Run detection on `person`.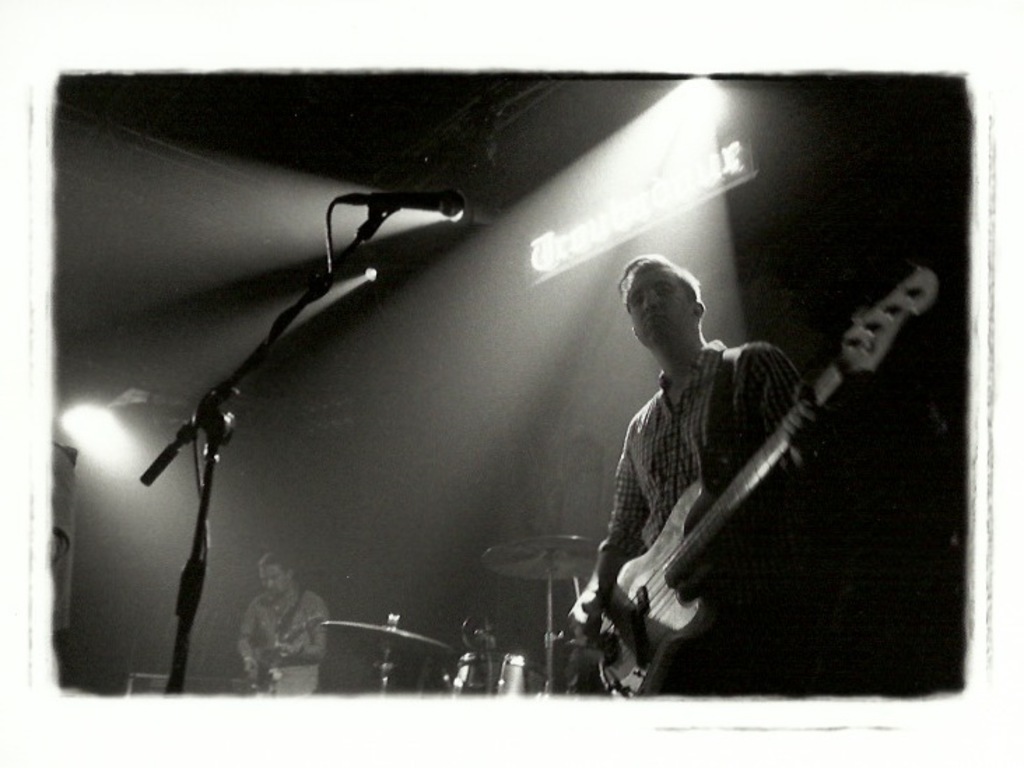
Result: <bbox>235, 555, 312, 692</bbox>.
